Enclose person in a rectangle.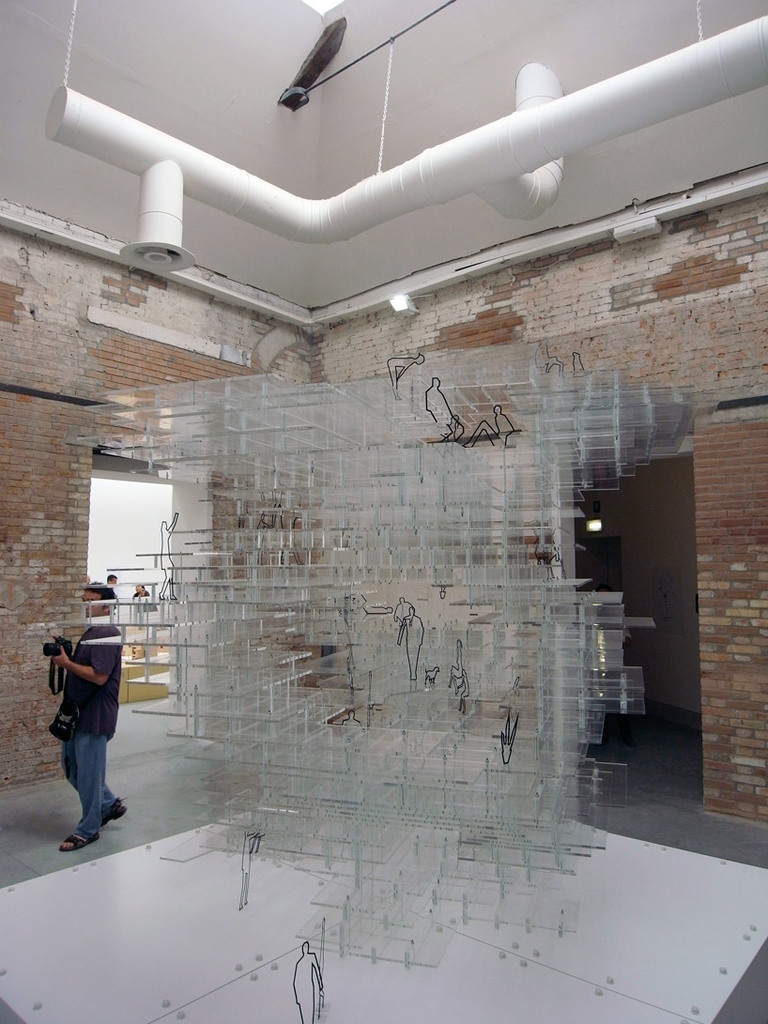
locate(37, 588, 127, 840).
